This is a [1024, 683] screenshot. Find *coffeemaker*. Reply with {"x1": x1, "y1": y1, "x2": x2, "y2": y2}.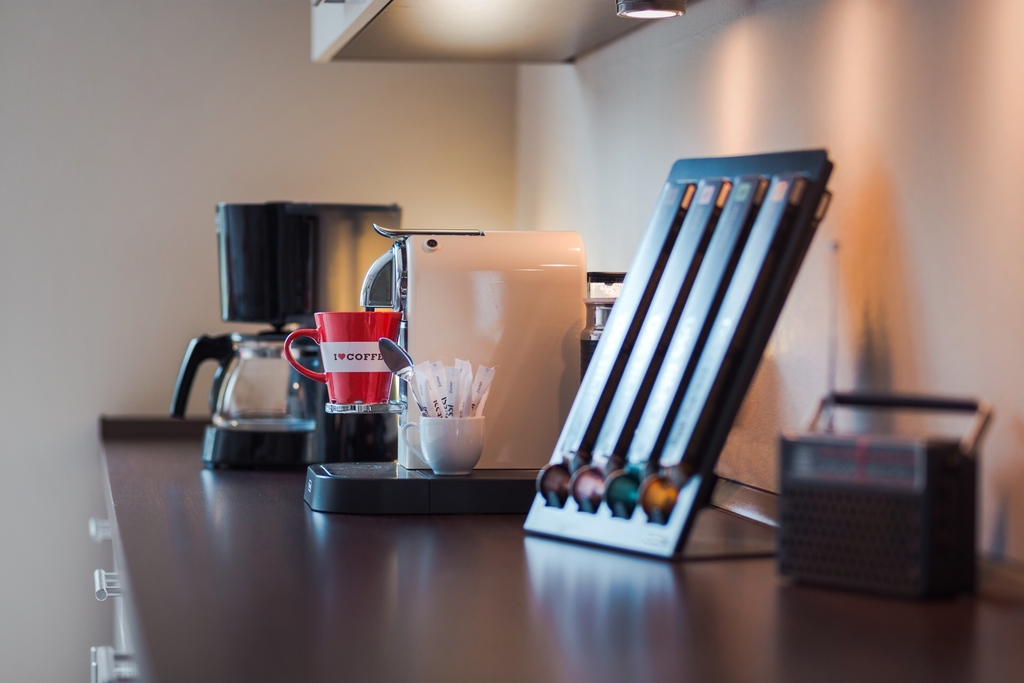
{"x1": 194, "y1": 180, "x2": 414, "y2": 467}.
